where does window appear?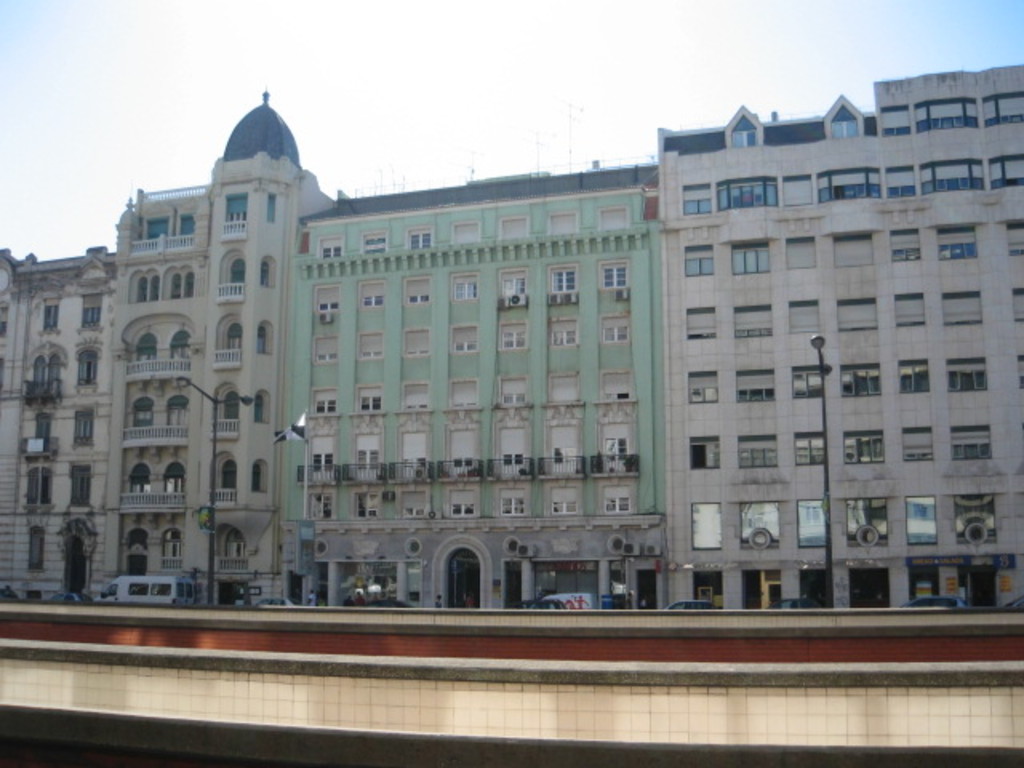
Appears at rect(912, 94, 979, 130).
